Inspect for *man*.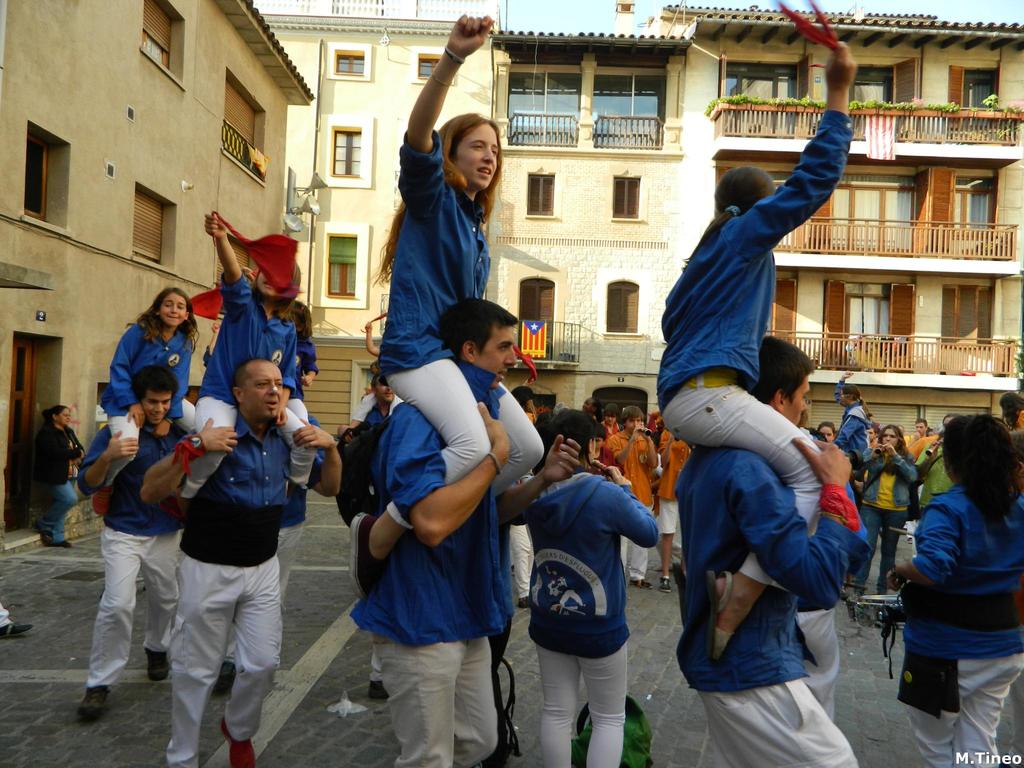
Inspection: x1=912, y1=414, x2=961, y2=512.
